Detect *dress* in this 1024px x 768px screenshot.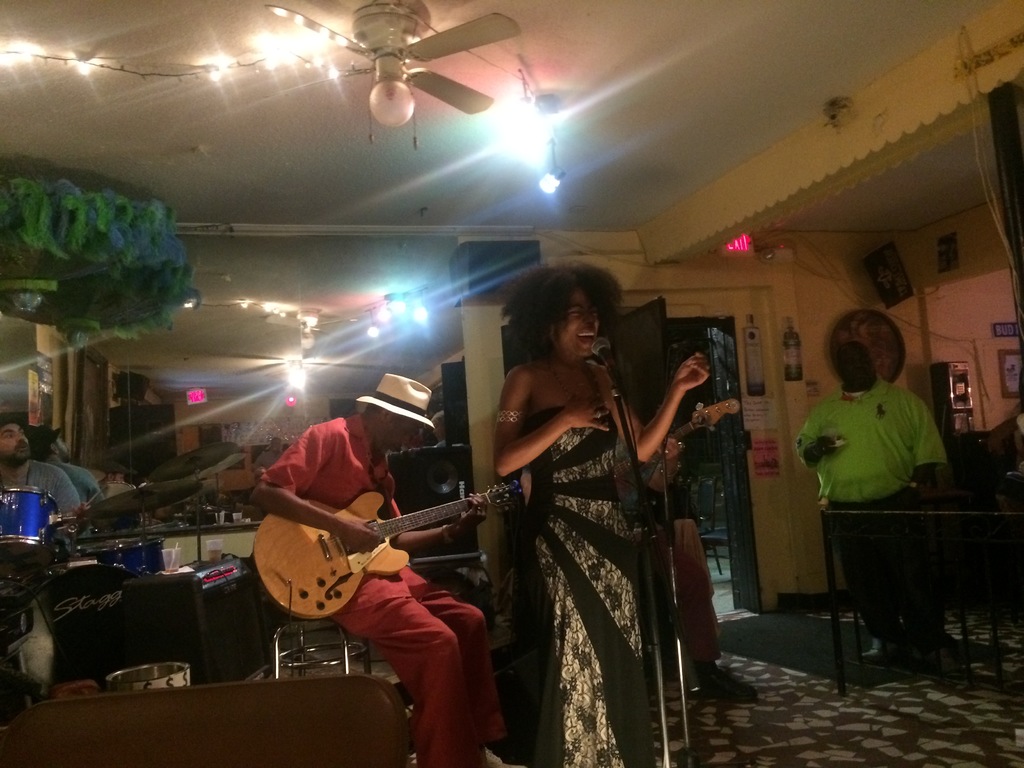
Detection: bbox=(519, 396, 656, 767).
